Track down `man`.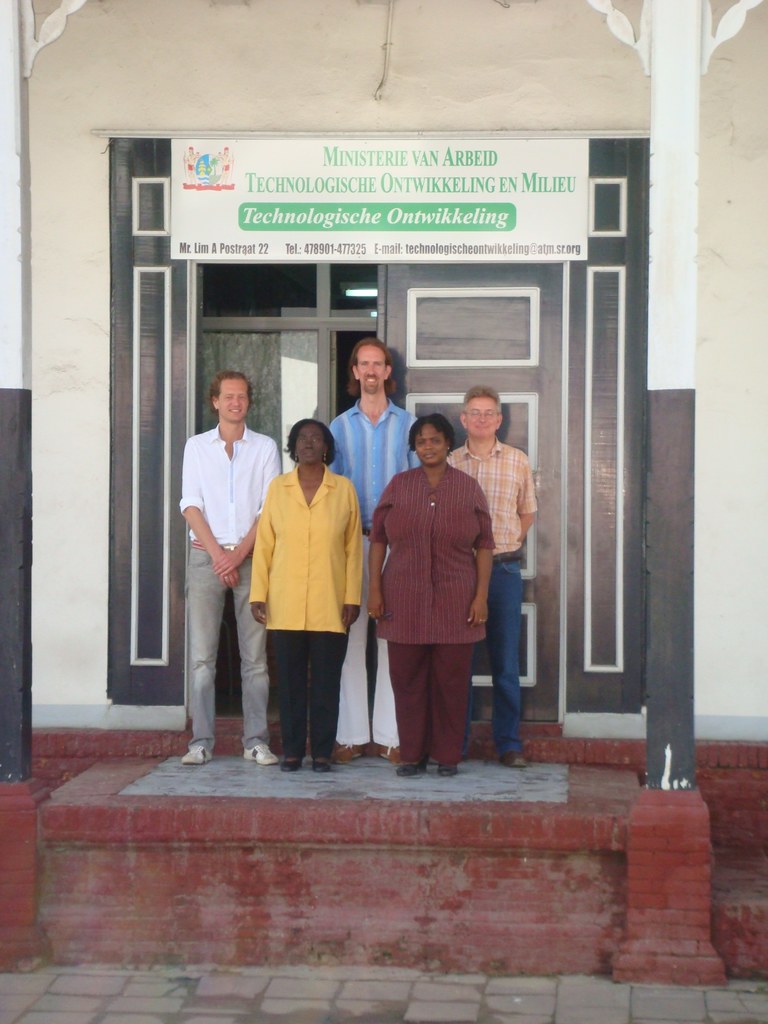
Tracked to <region>177, 369, 282, 767</region>.
